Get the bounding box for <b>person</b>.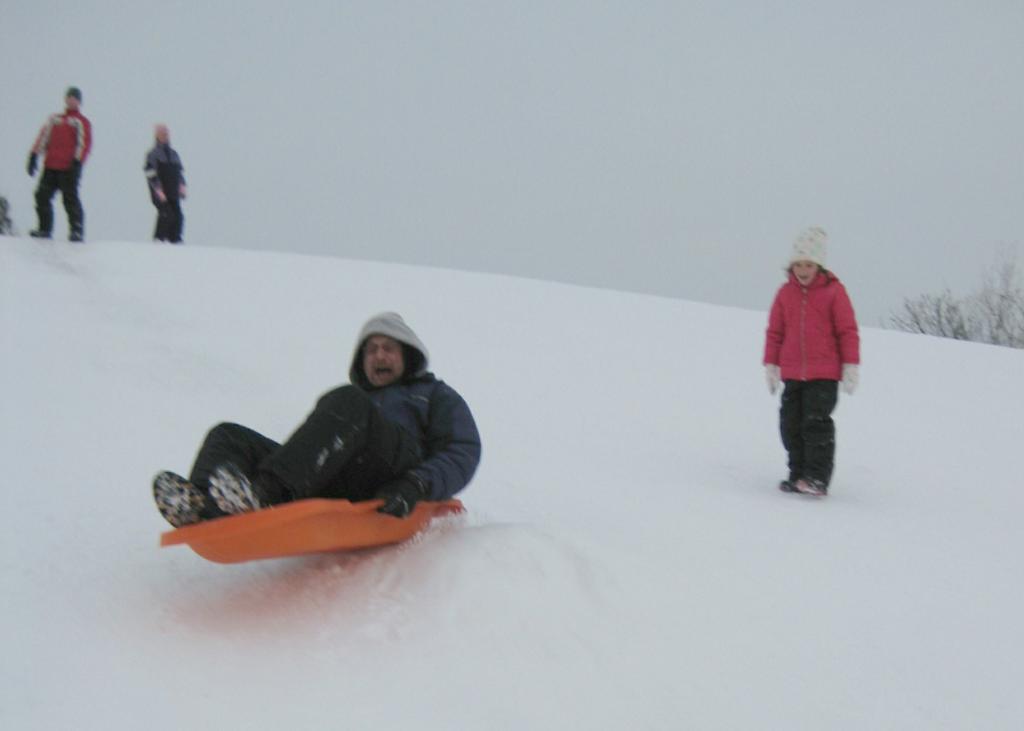
[772, 219, 876, 515].
